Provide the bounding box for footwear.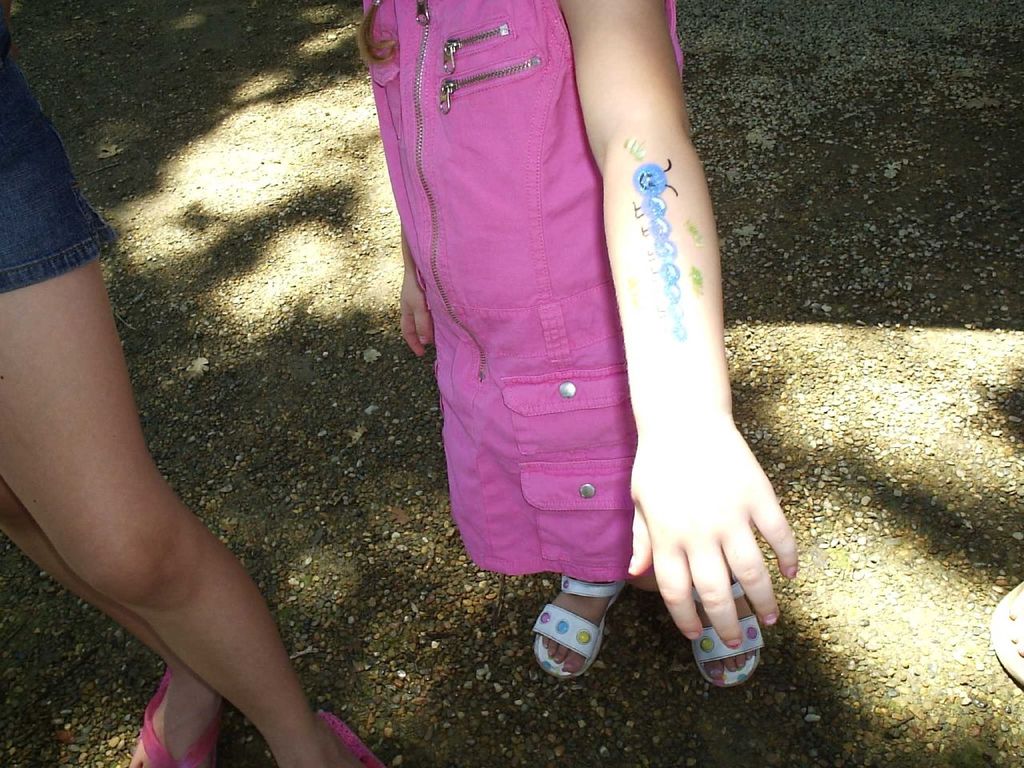
bbox=(138, 667, 227, 767).
